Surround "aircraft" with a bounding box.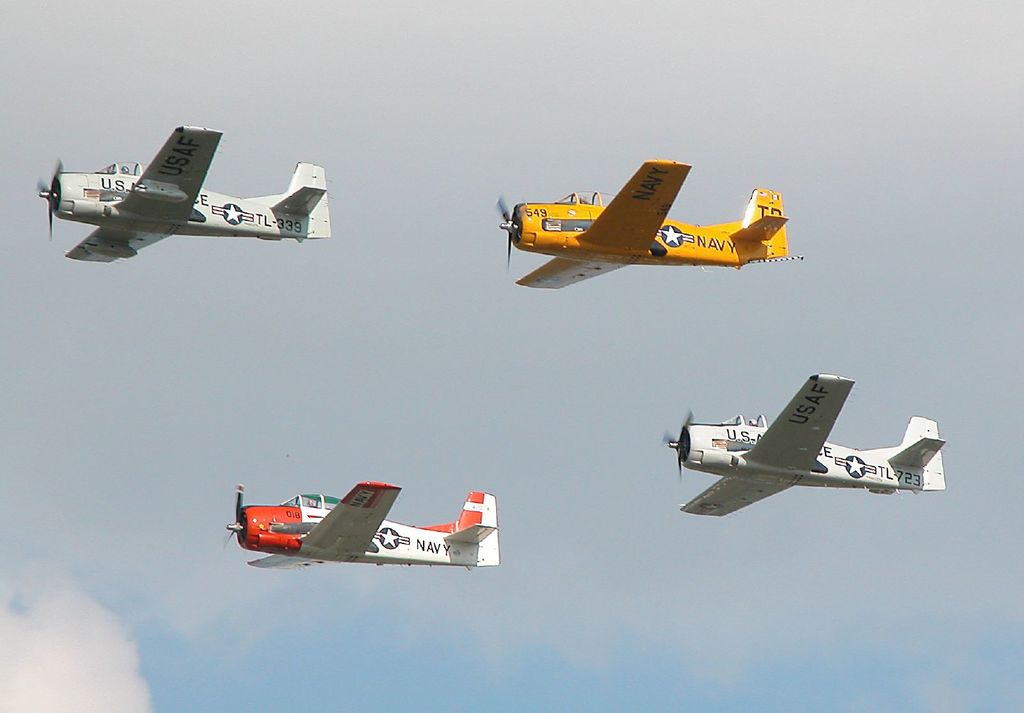
region(21, 124, 348, 273).
